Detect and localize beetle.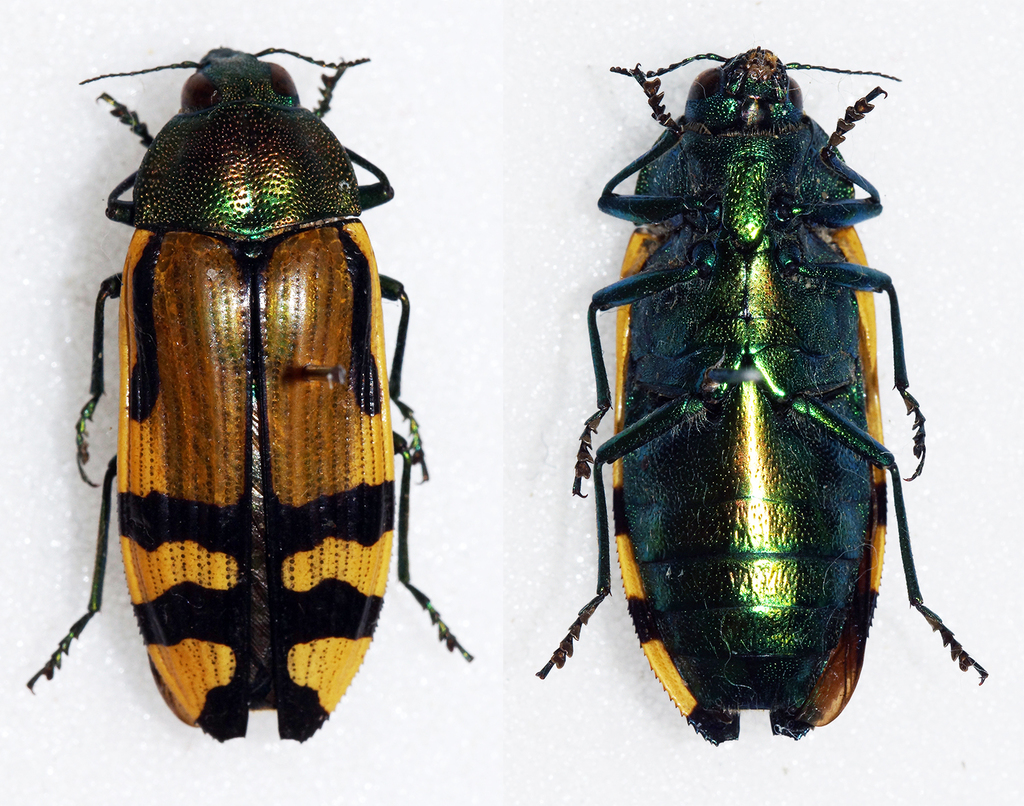
Localized at detection(538, 48, 989, 747).
